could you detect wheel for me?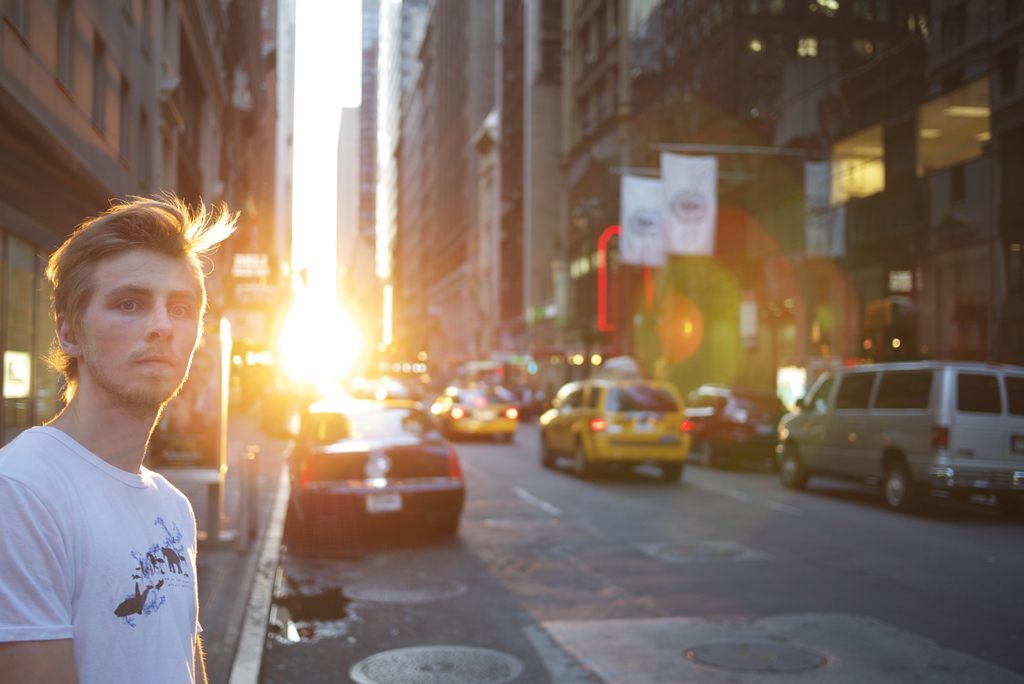
Detection result: box=[778, 445, 812, 491].
